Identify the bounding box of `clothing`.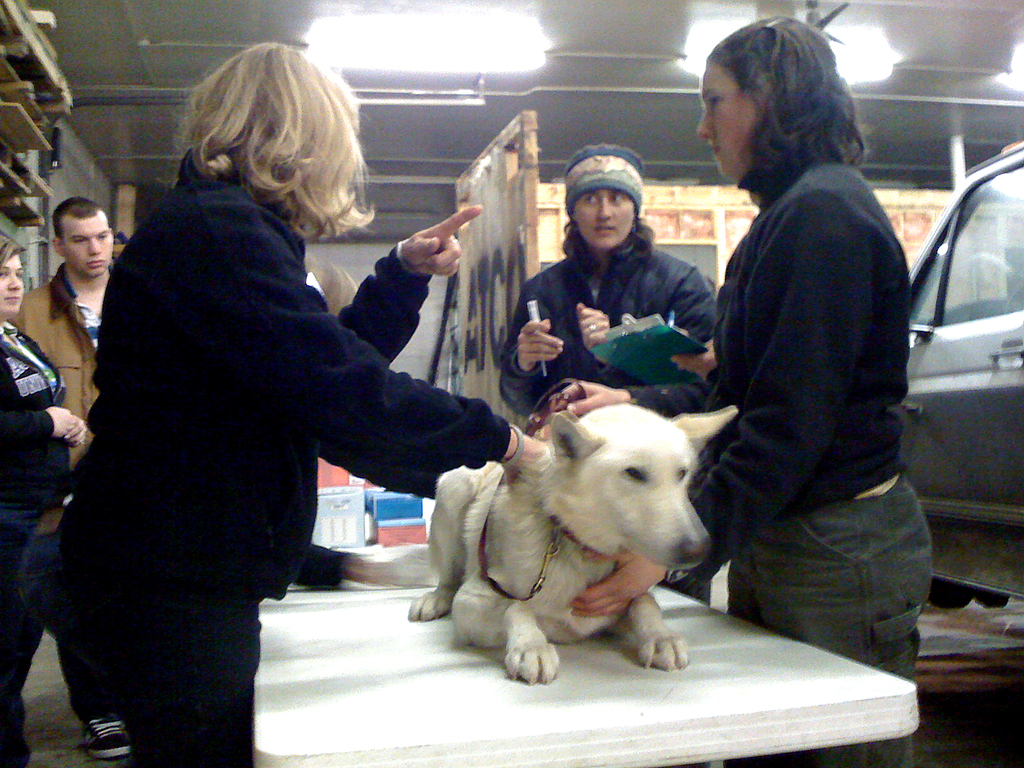
rect(43, 150, 503, 767).
